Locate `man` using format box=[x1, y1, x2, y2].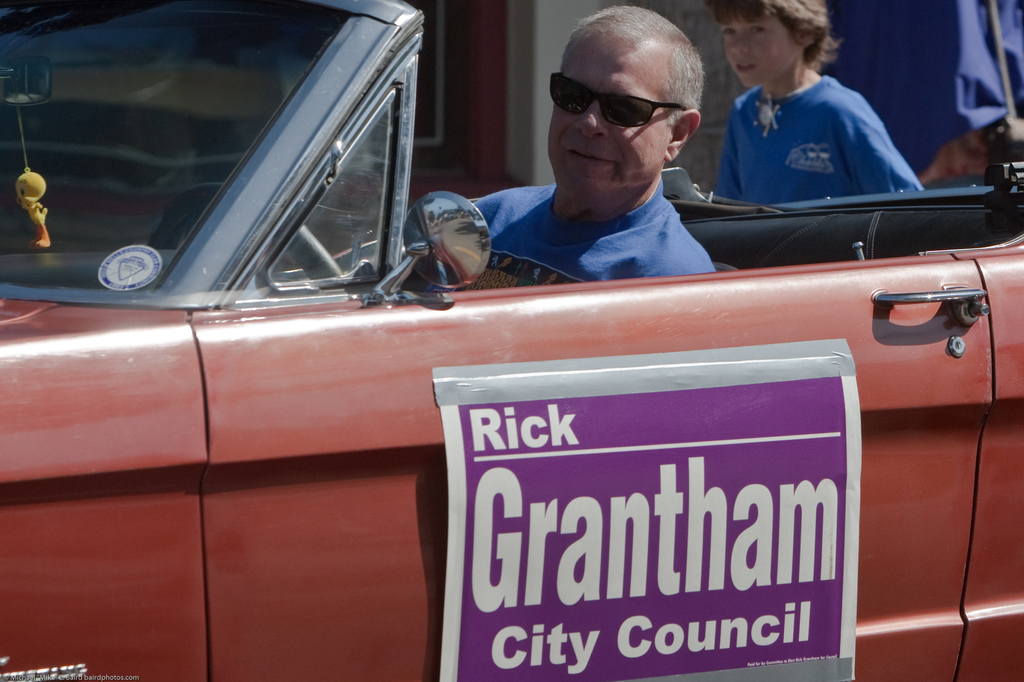
box=[415, 29, 820, 281].
